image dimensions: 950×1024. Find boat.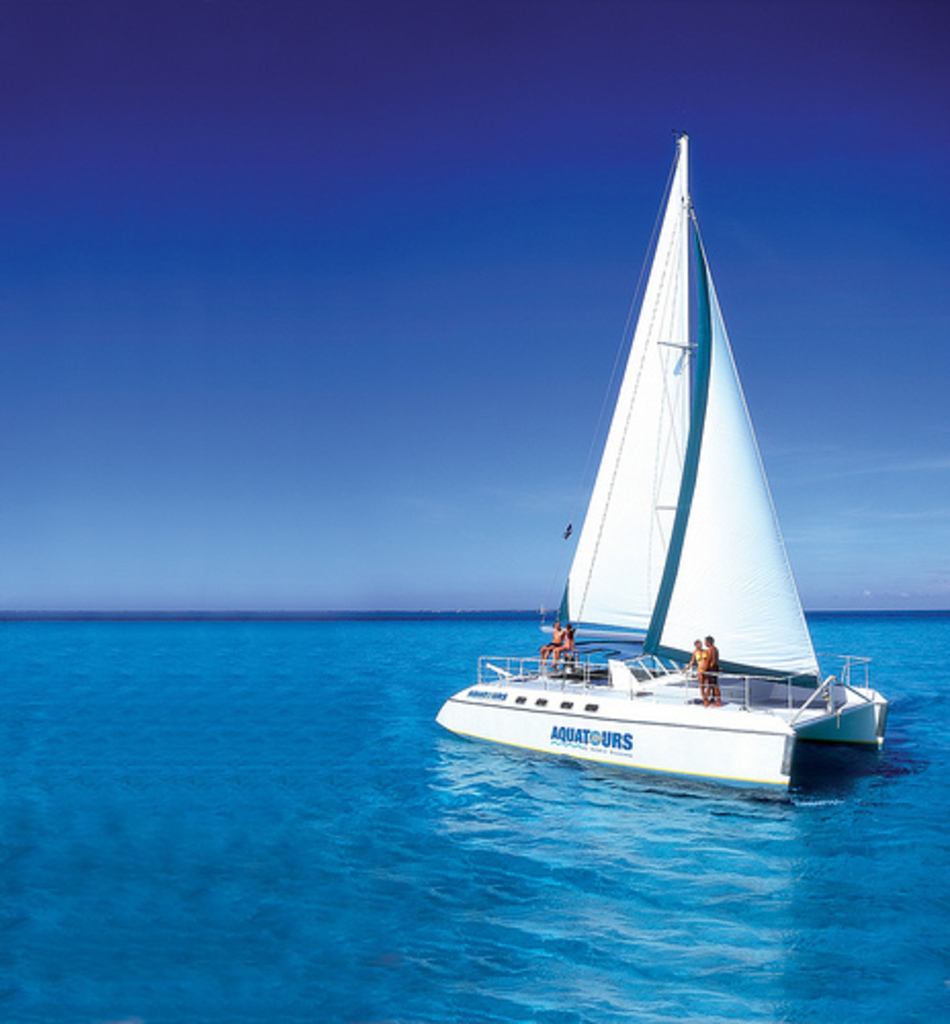
bbox(452, 129, 876, 817).
